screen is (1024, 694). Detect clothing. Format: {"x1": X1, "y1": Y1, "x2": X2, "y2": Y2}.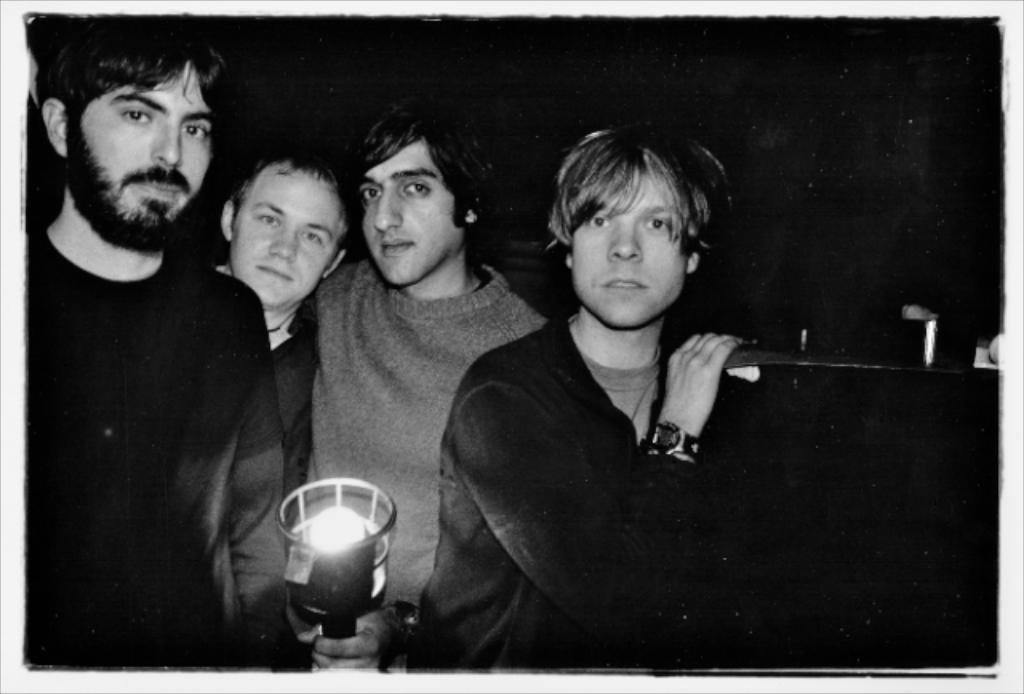
{"x1": 269, "y1": 312, "x2": 312, "y2": 485}.
